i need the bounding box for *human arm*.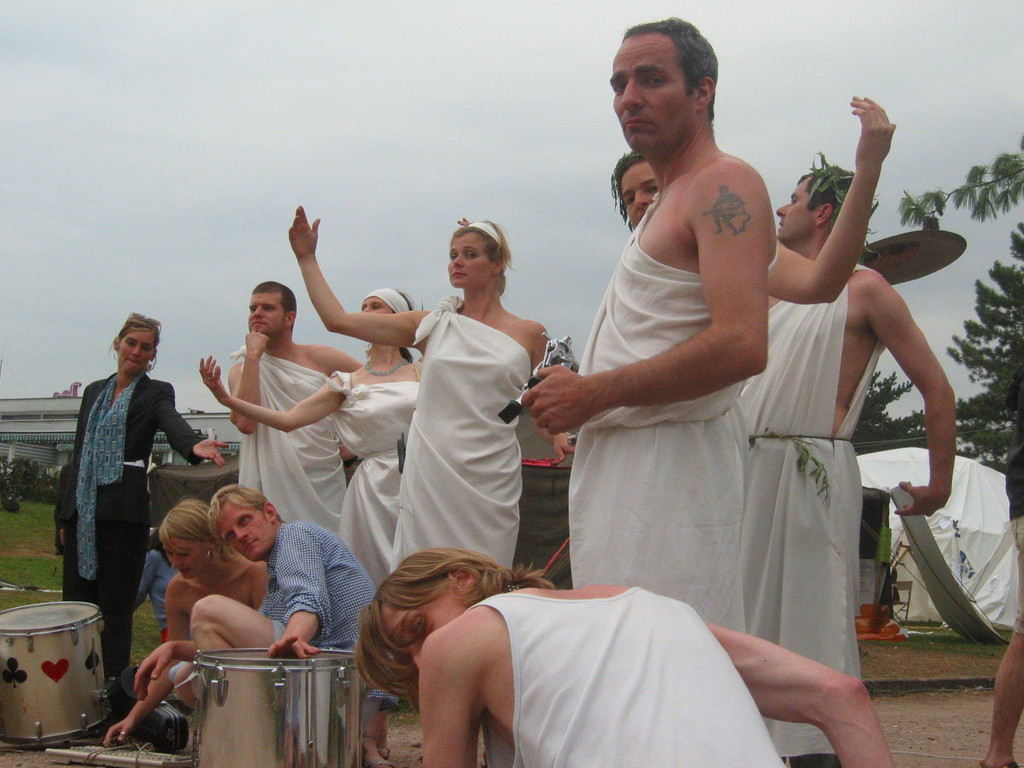
Here it is: [530, 324, 582, 467].
